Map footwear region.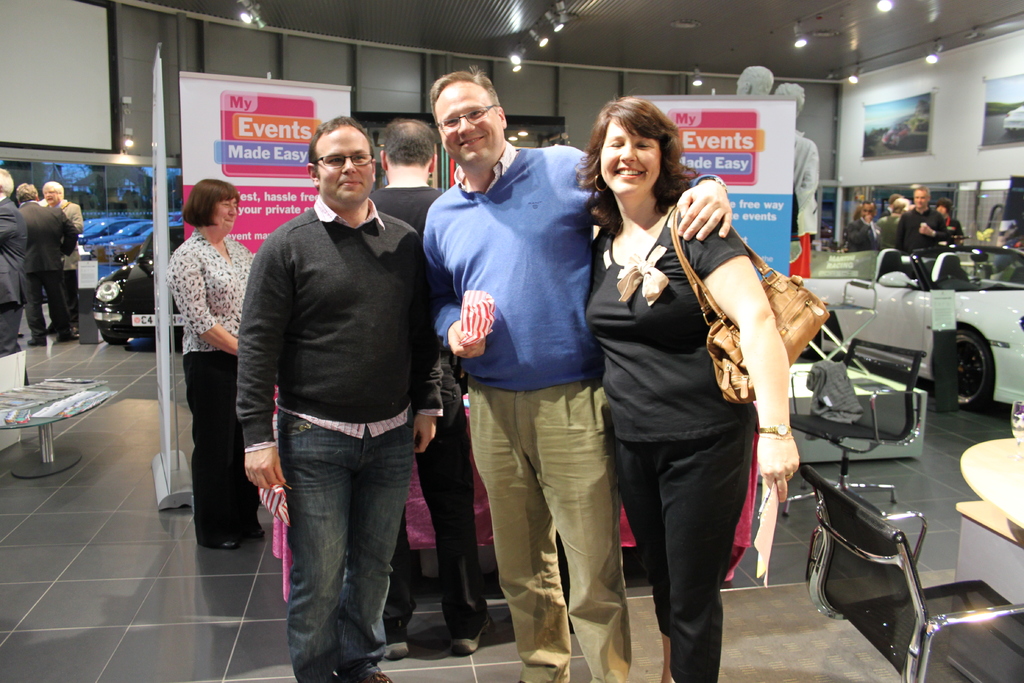
Mapped to (left=219, top=532, right=240, bottom=550).
